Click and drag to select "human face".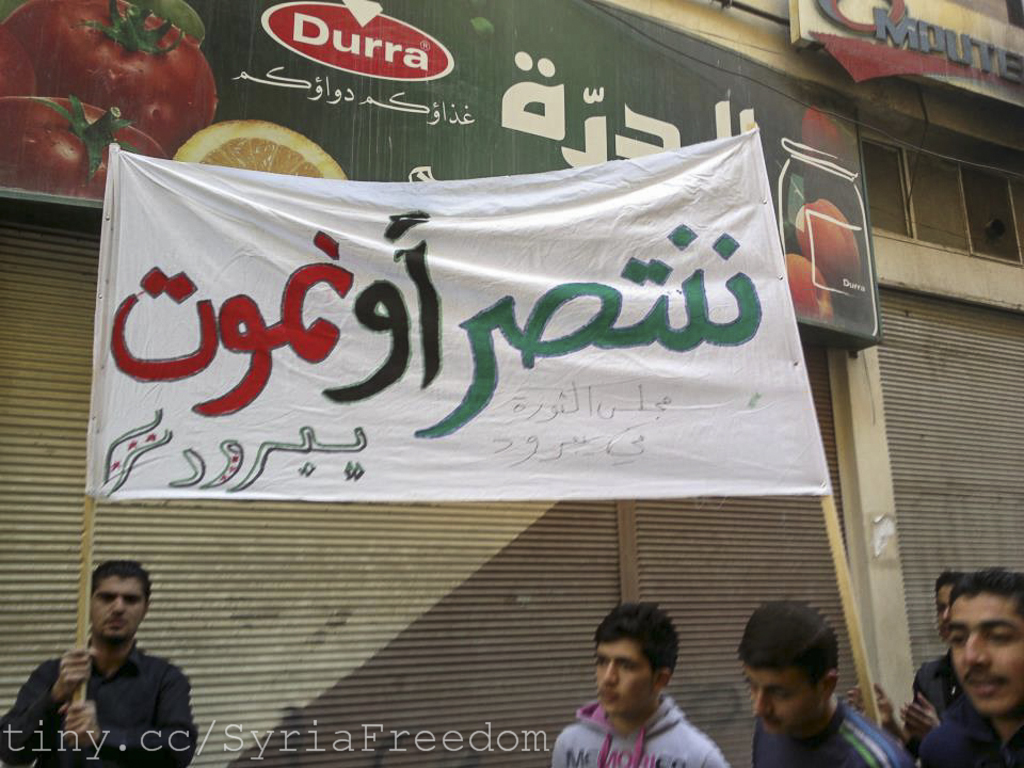
Selection: box=[933, 583, 949, 634].
